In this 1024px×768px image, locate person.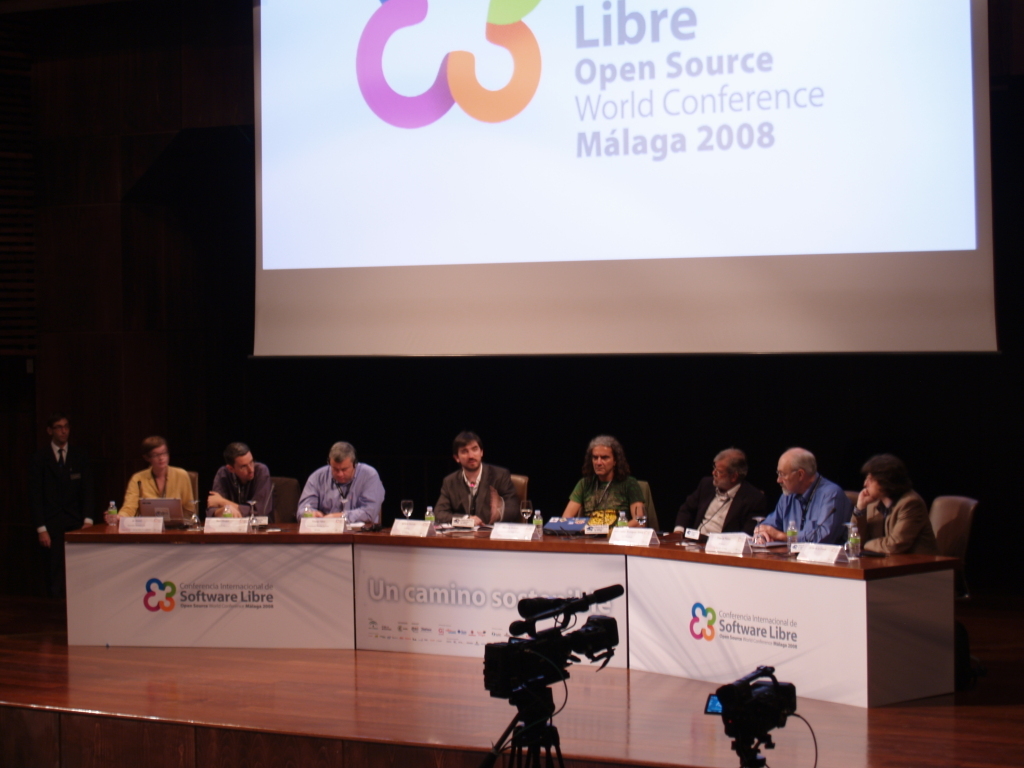
Bounding box: pyautogui.locateOnScreen(751, 447, 851, 543).
